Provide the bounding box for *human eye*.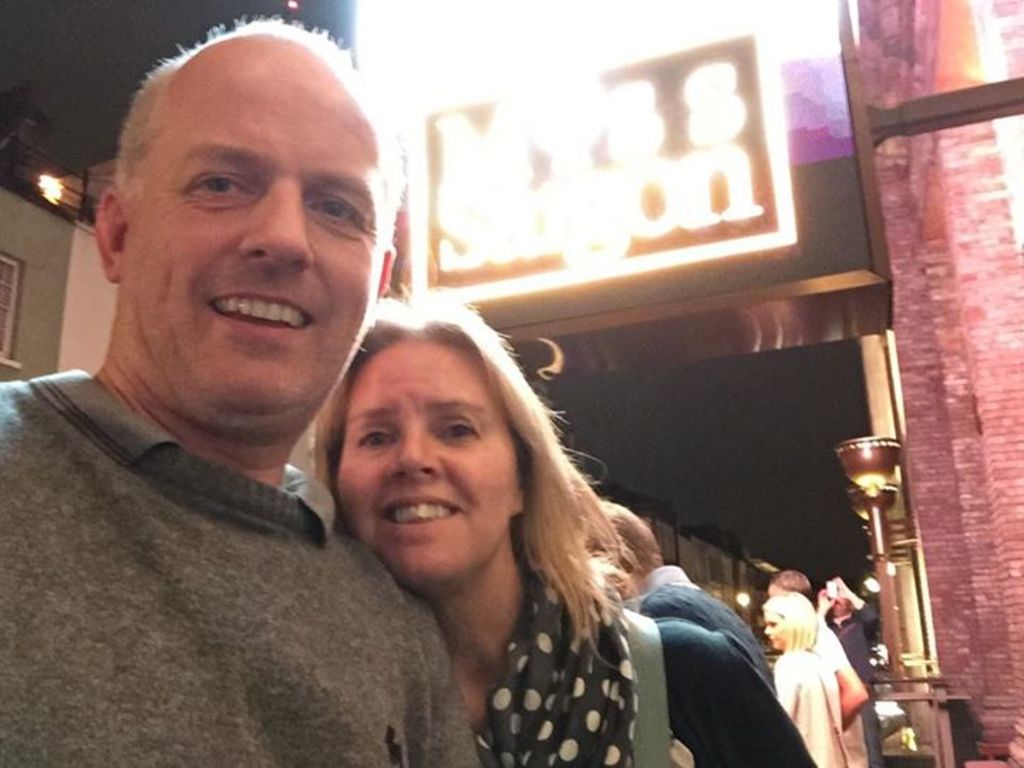
[left=354, top=418, right=400, bottom=449].
